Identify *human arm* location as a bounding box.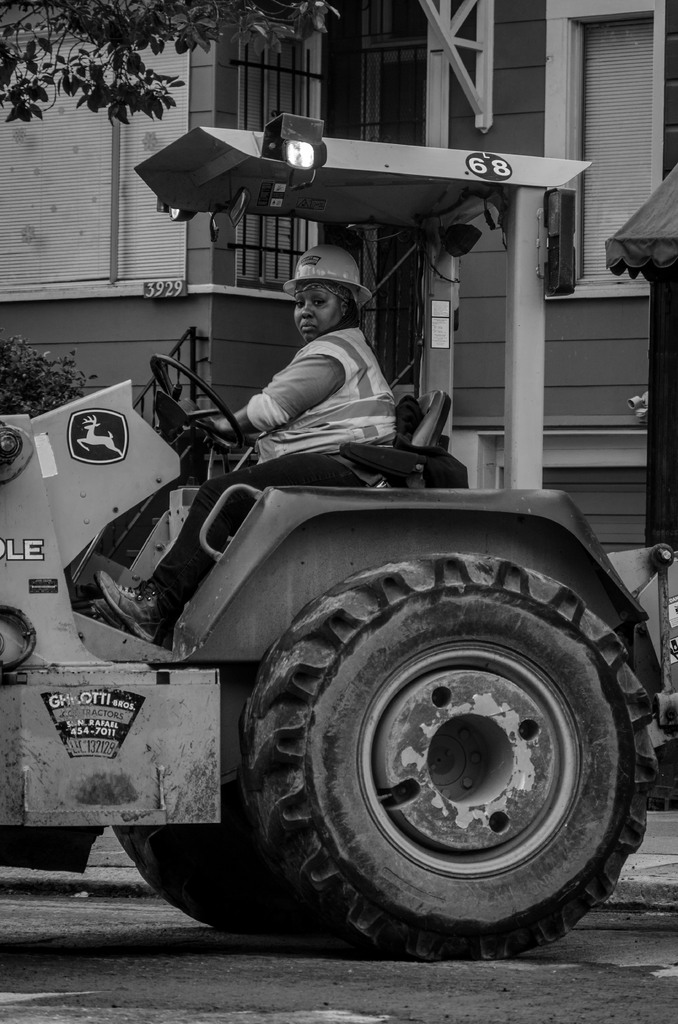
crop(241, 324, 323, 434).
